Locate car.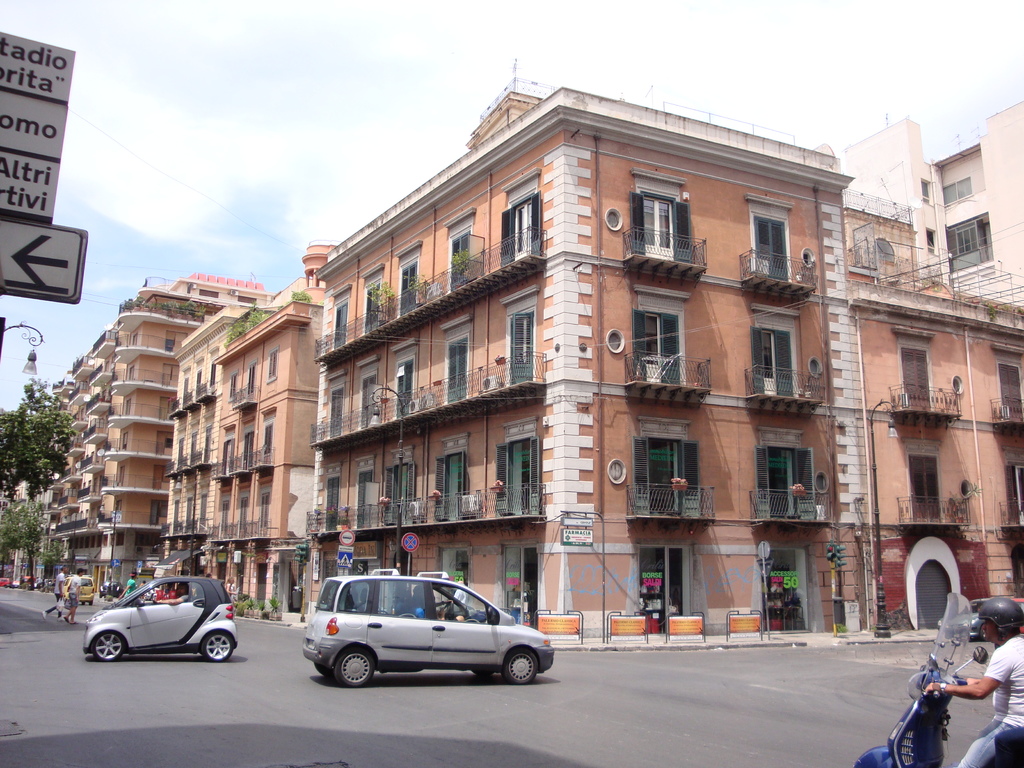
Bounding box: pyautogui.locateOnScreen(83, 575, 238, 664).
